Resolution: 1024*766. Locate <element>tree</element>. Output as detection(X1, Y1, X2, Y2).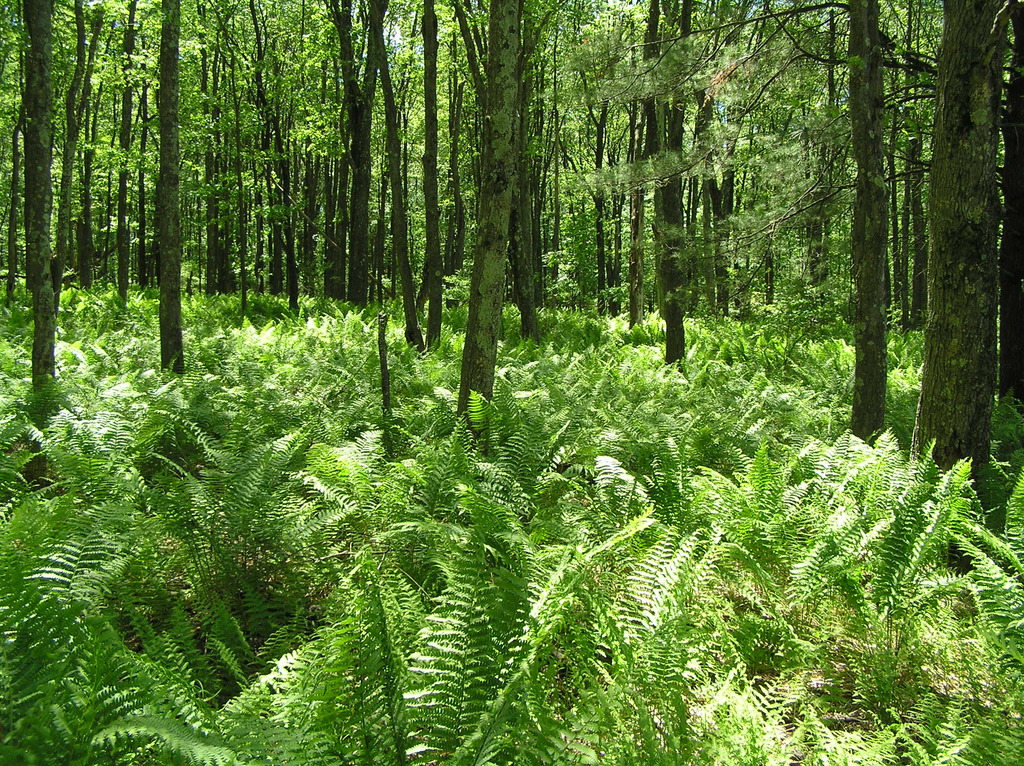
detection(21, 0, 63, 502).
